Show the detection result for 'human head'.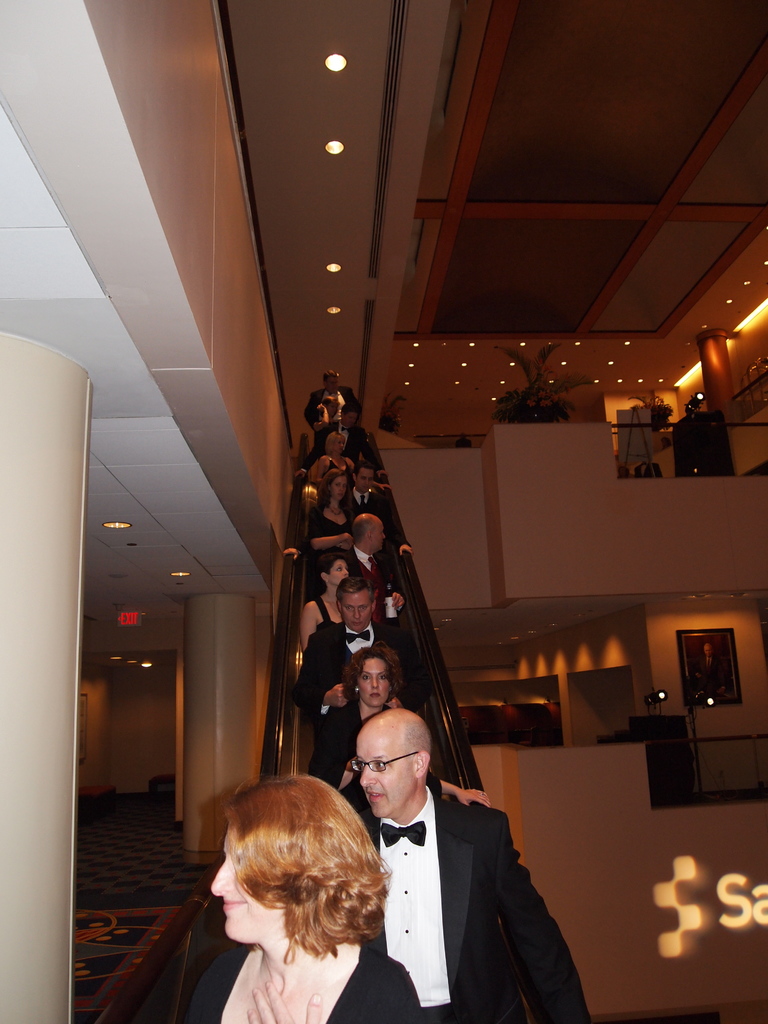
Rect(353, 461, 374, 498).
